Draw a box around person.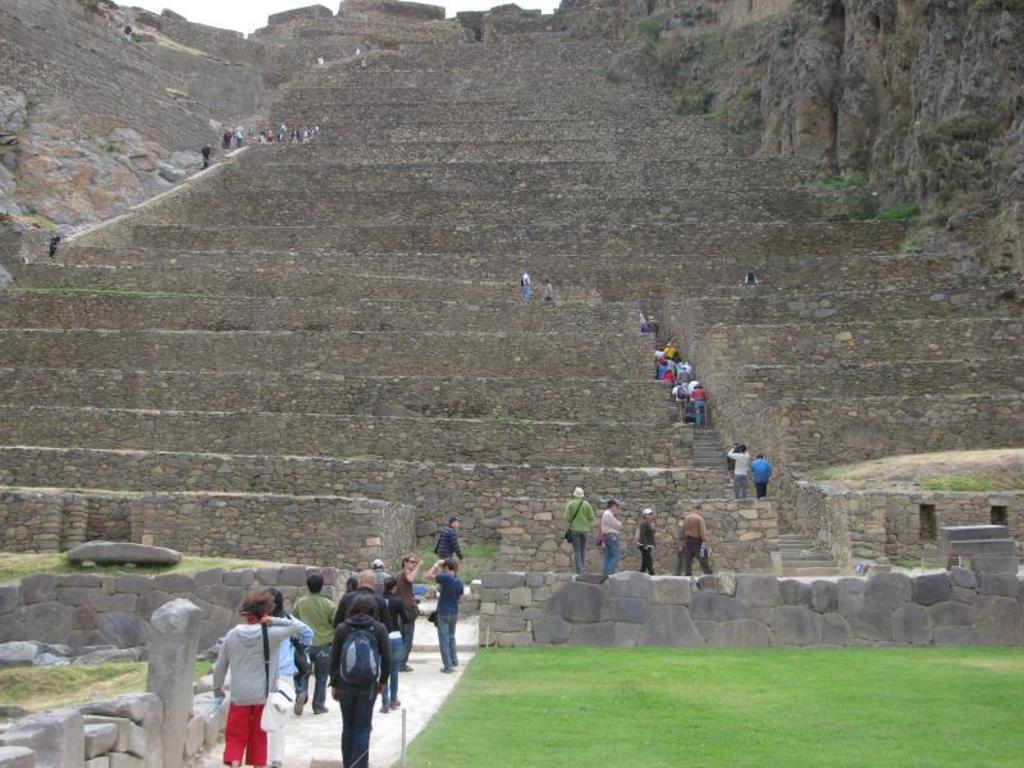
{"left": 564, "top": 485, "right": 593, "bottom": 571}.
